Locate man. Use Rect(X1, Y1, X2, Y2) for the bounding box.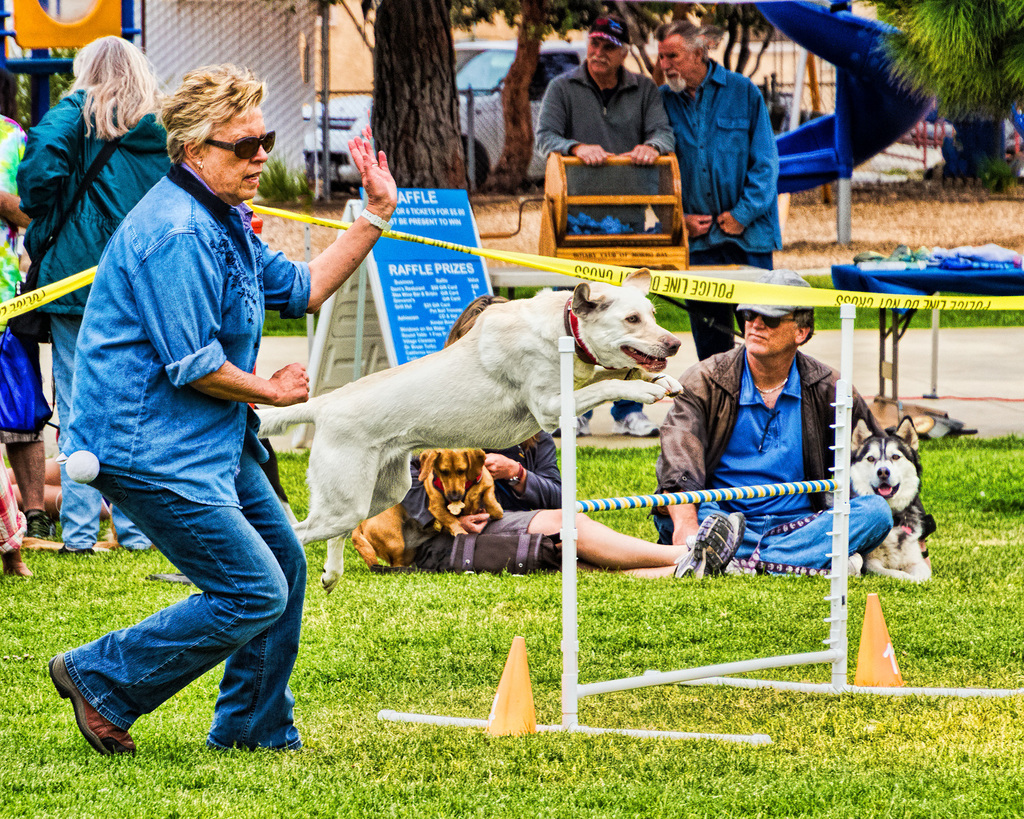
Rect(534, 19, 672, 264).
